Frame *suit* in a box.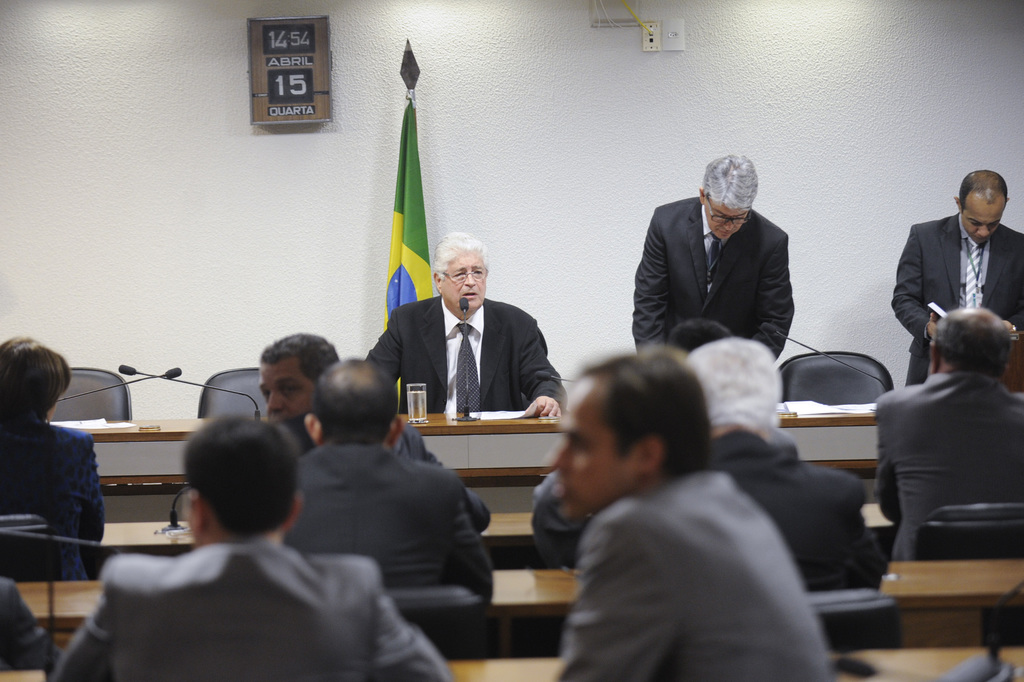
894:213:1023:387.
